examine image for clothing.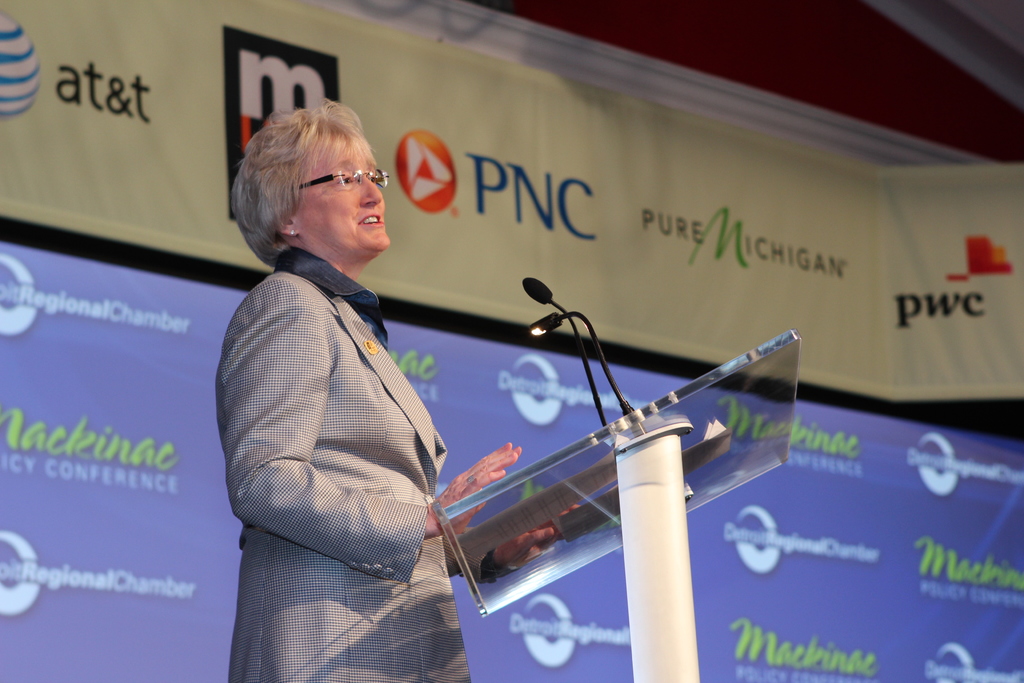
Examination result: detection(207, 195, 468, 641).
